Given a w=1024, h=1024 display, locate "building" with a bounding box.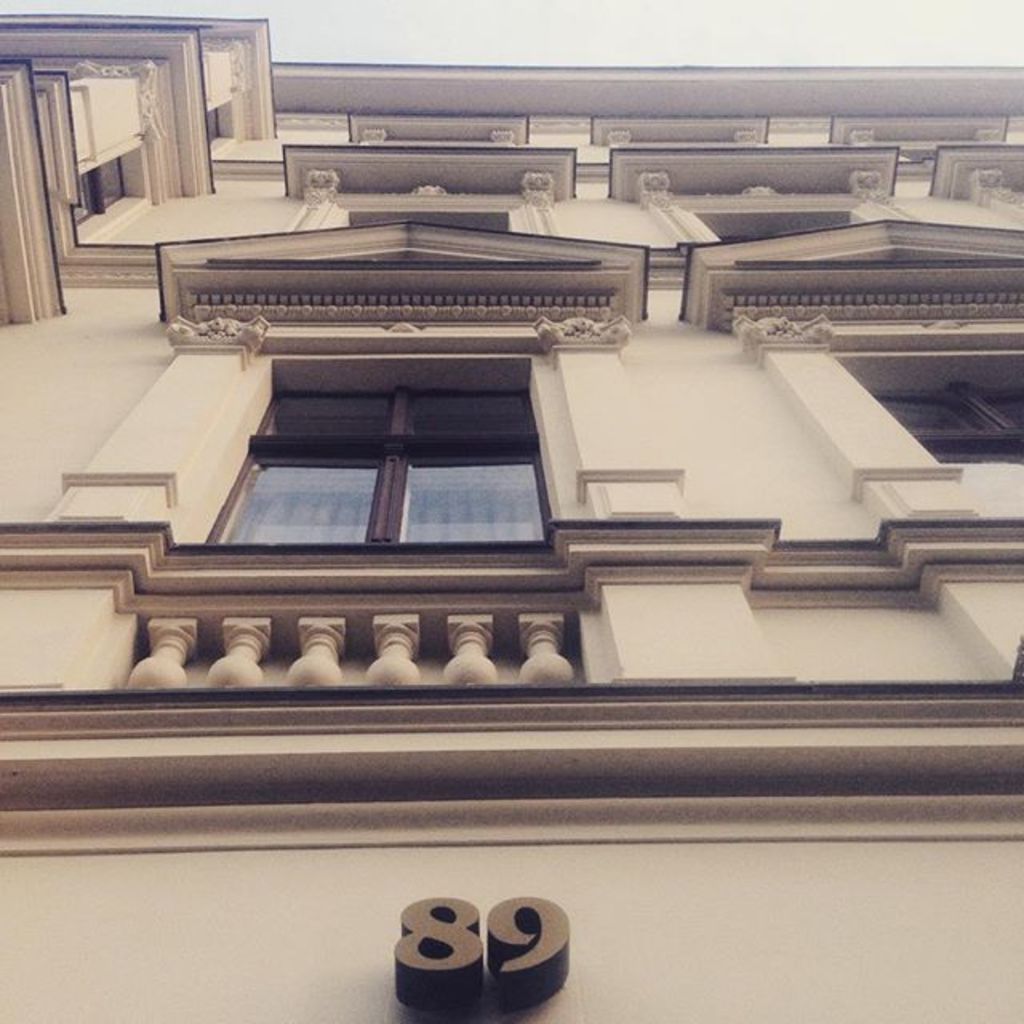
Located: x1=0, y1=16, x2=1022, y2=1022.
